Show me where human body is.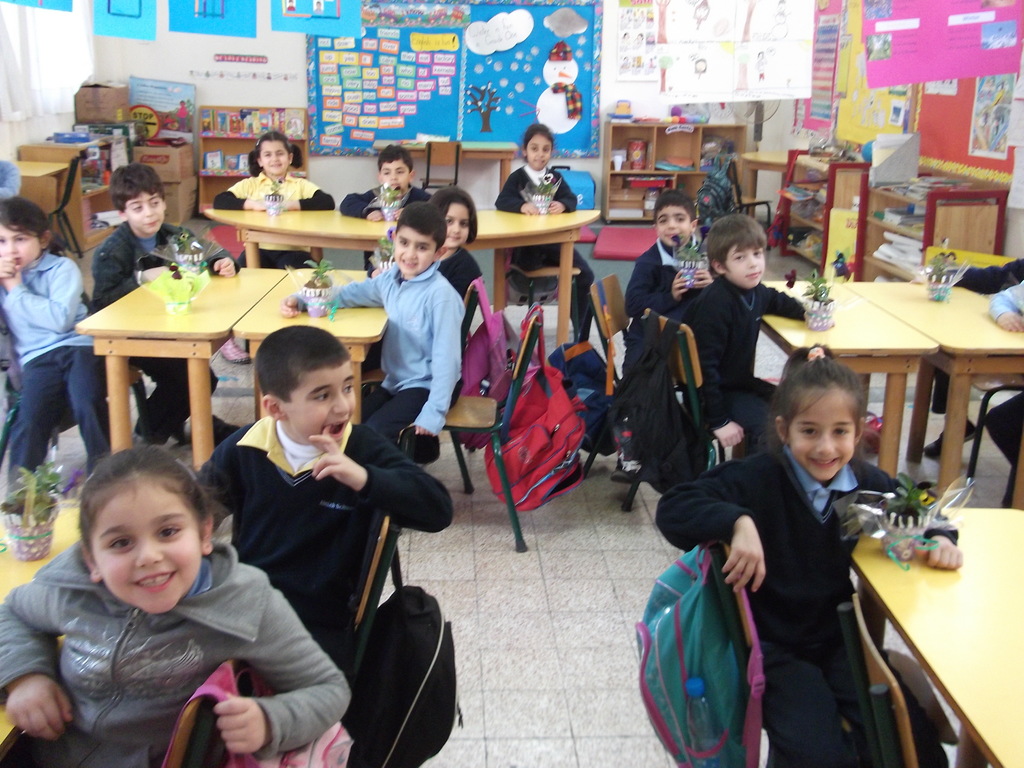
human body is at [left=625, top=233, right=708, bottom=342].
